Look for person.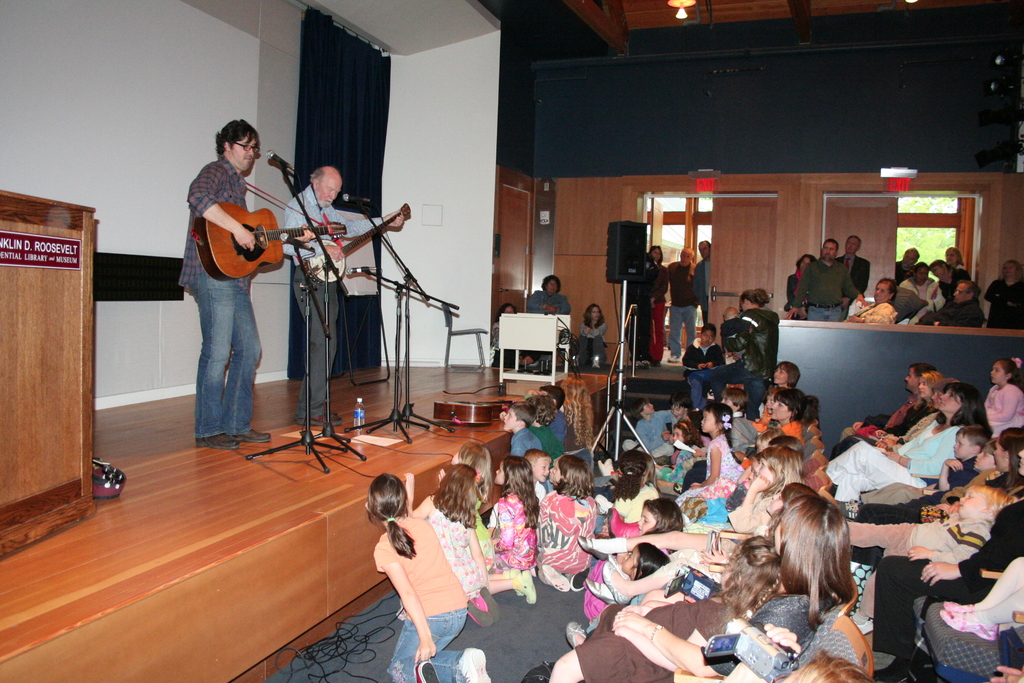
Found: 205:113:311:430.
